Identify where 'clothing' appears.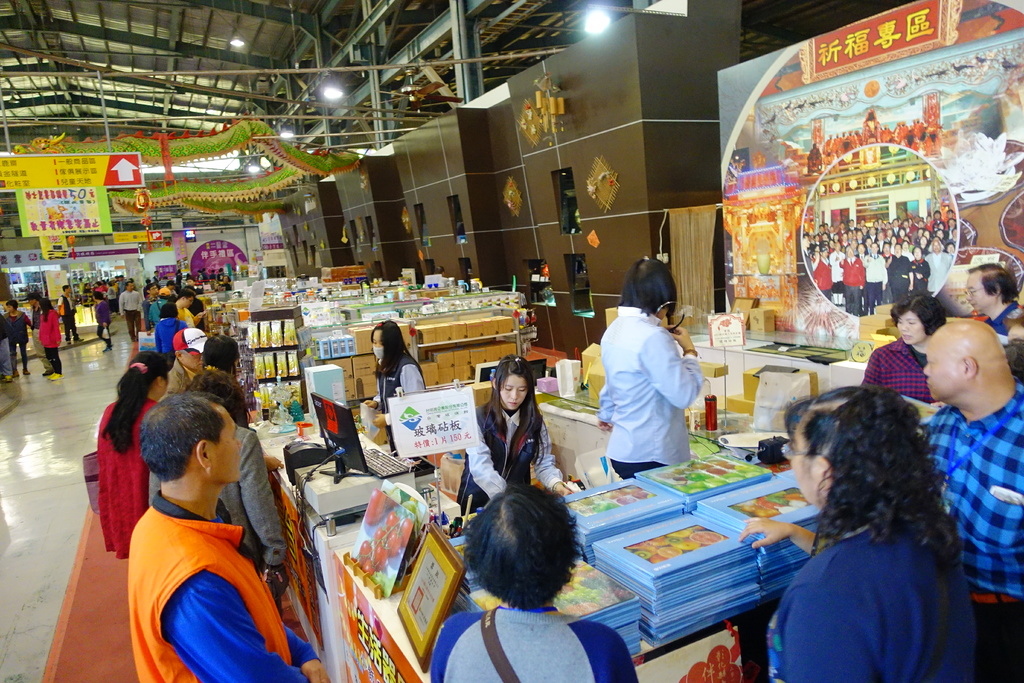
Appears at 371 349 426 460.
